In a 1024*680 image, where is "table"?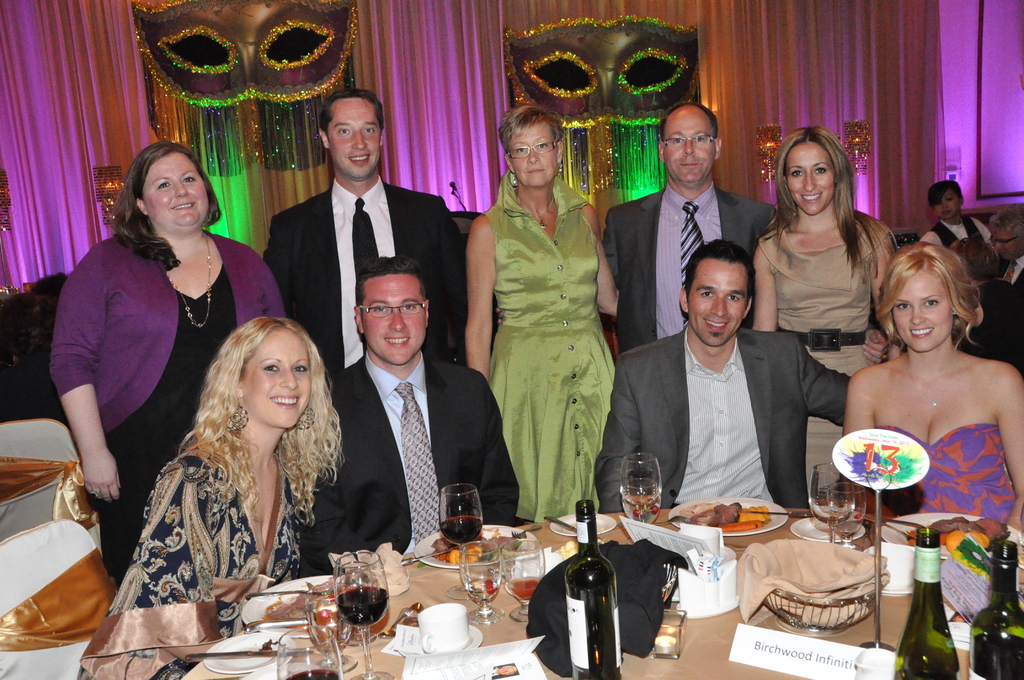
166,500,1023,679.
